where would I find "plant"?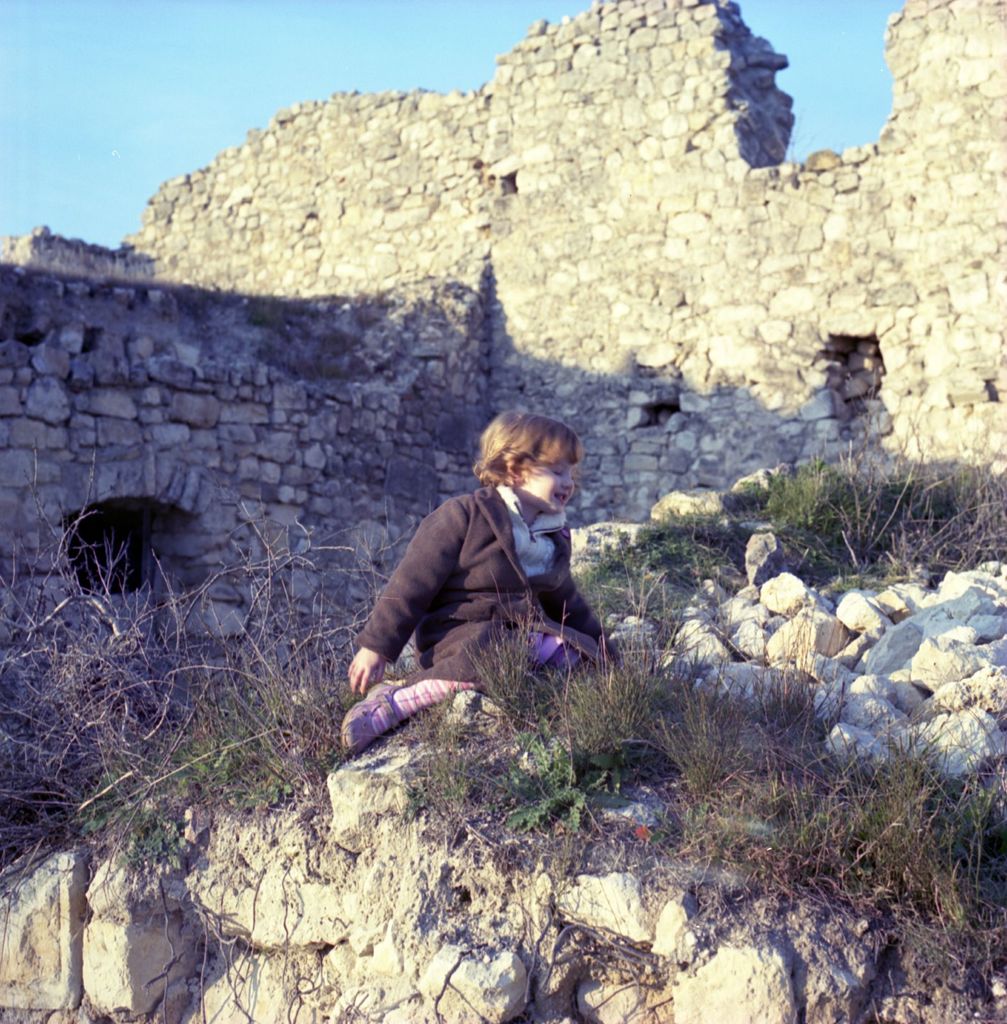
At [403, 783, 434, 812].
